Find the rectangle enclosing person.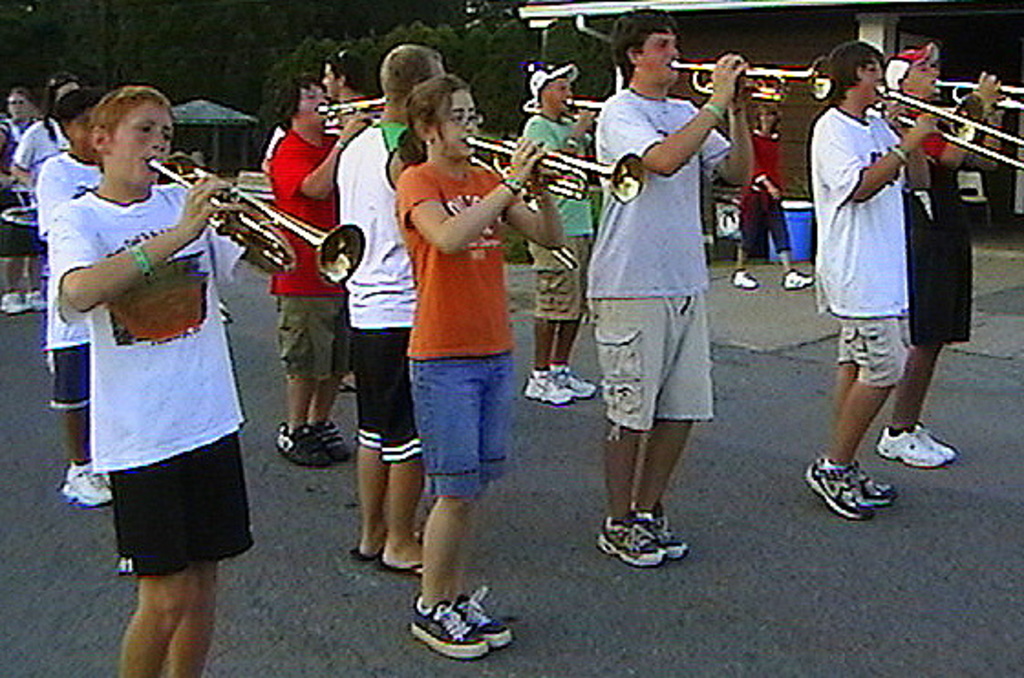
[x1=726, y1=101, x2=816, y2=292].
